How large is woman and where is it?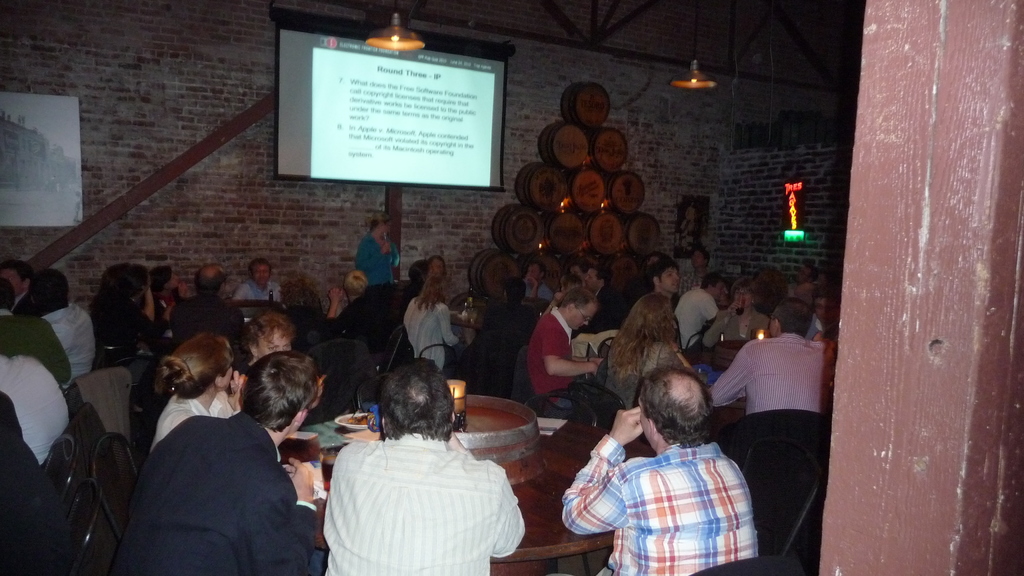
Bounding box: (392,258,470,388).
